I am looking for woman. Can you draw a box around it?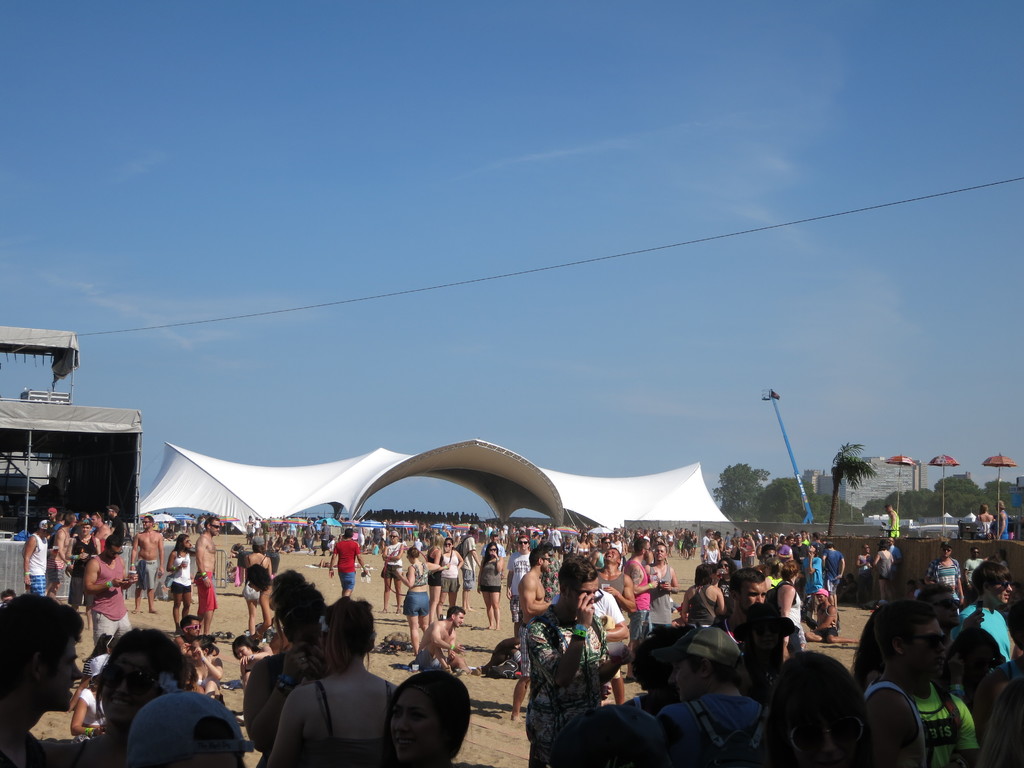
Sure, the bounding box is [79,634,118,686].
